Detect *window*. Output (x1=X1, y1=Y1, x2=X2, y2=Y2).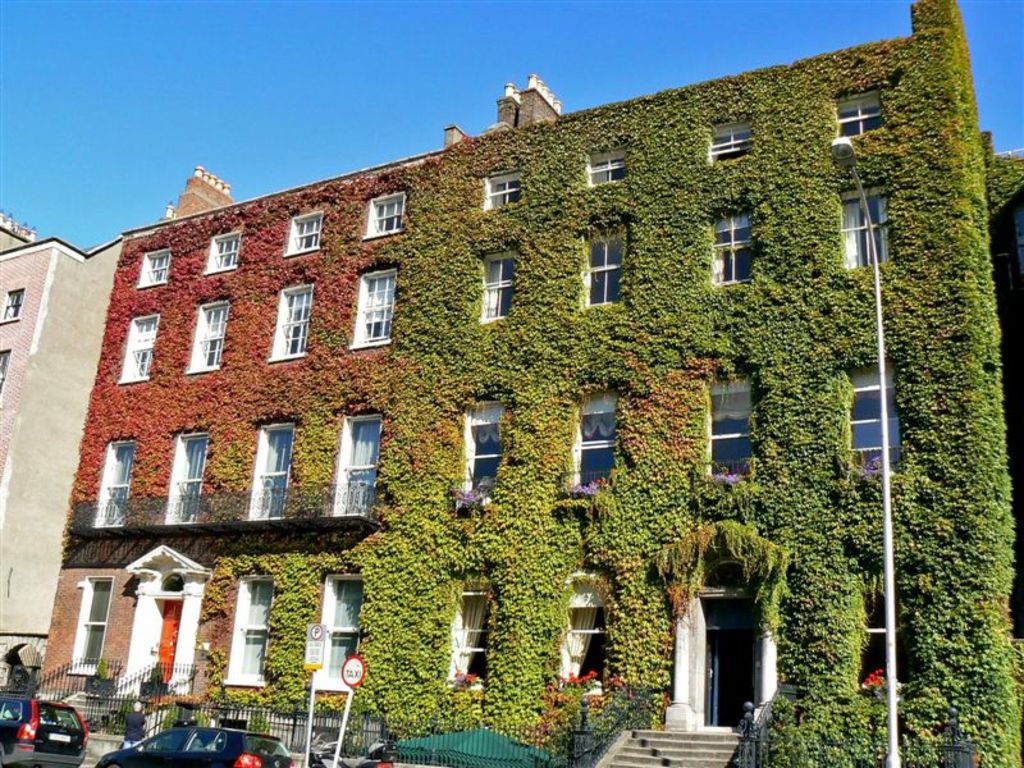
(x1=137, y1=244, x2=168, y2=288).
